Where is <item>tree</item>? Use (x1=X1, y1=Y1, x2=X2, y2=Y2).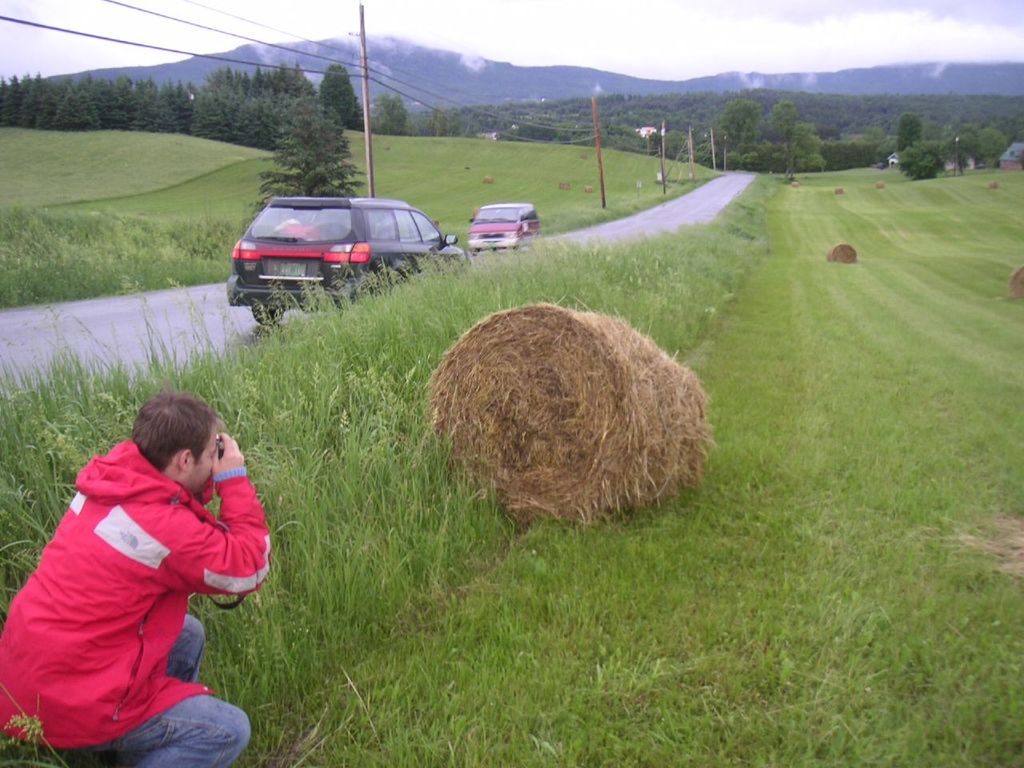
(x1=416, y1=102, x2=474, y2=129).
